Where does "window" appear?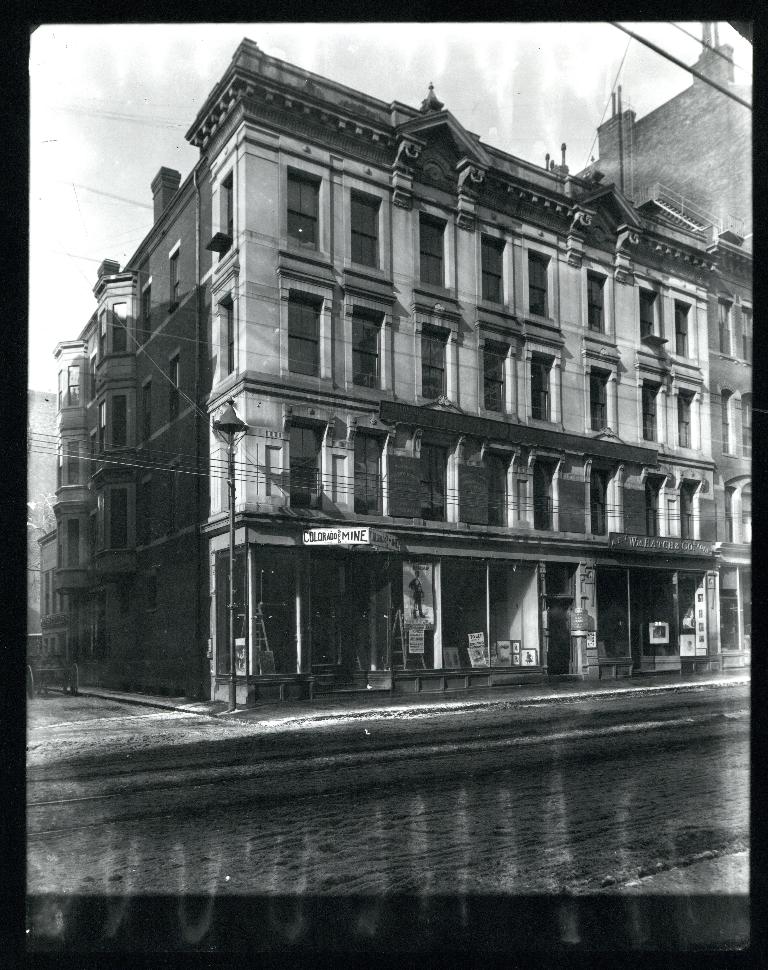
Appears at 421 326 450 397.
